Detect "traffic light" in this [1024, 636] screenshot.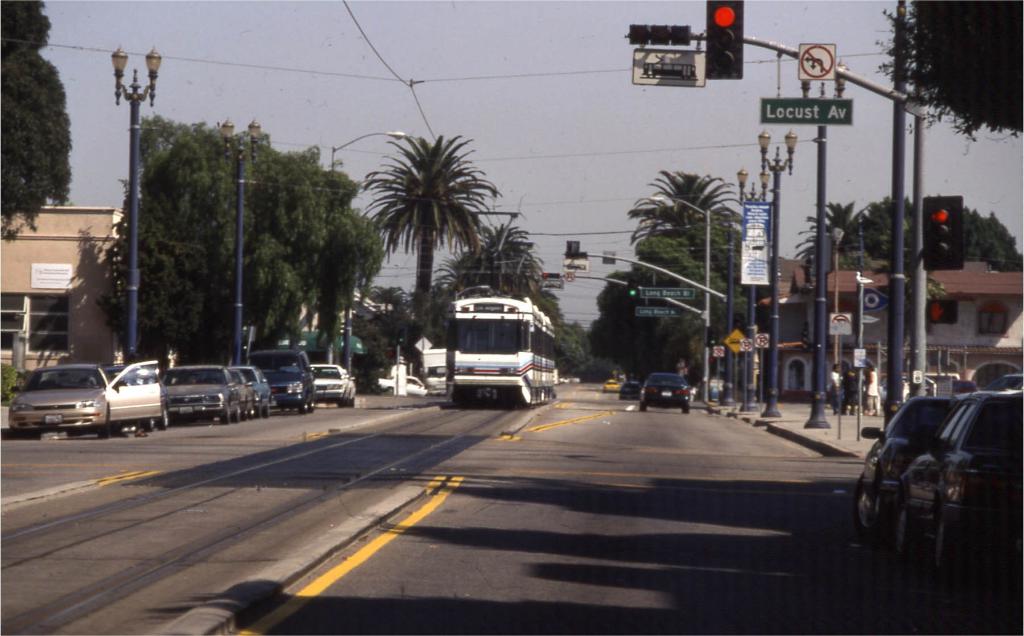
Detection: rect(386, 348, 396, 360).
